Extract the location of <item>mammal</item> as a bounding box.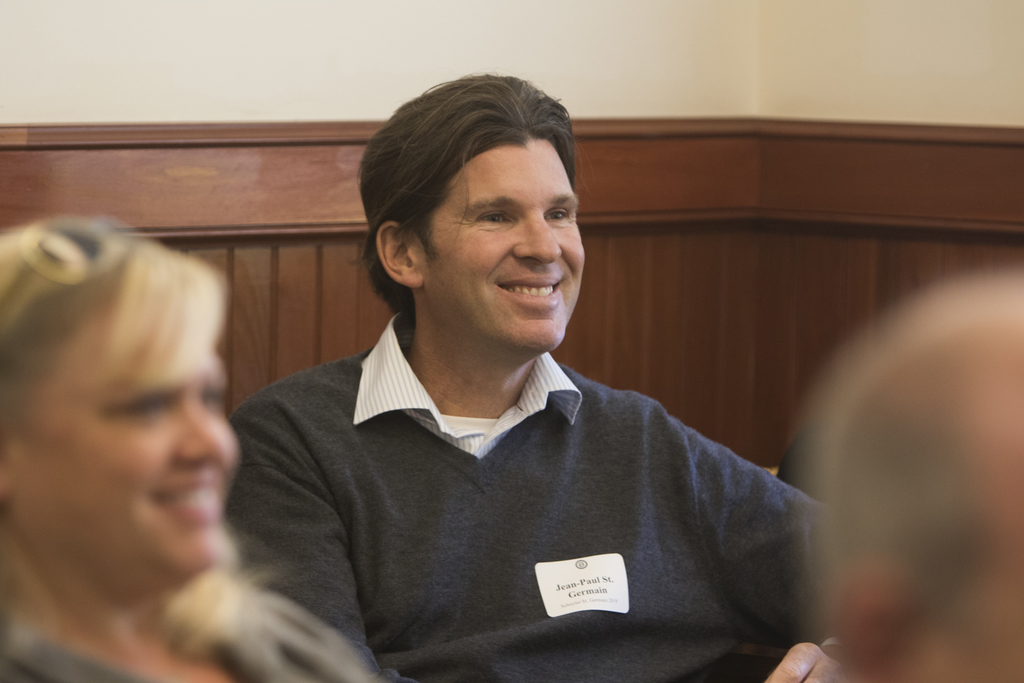
bbox(0, 212, 388, 682).
